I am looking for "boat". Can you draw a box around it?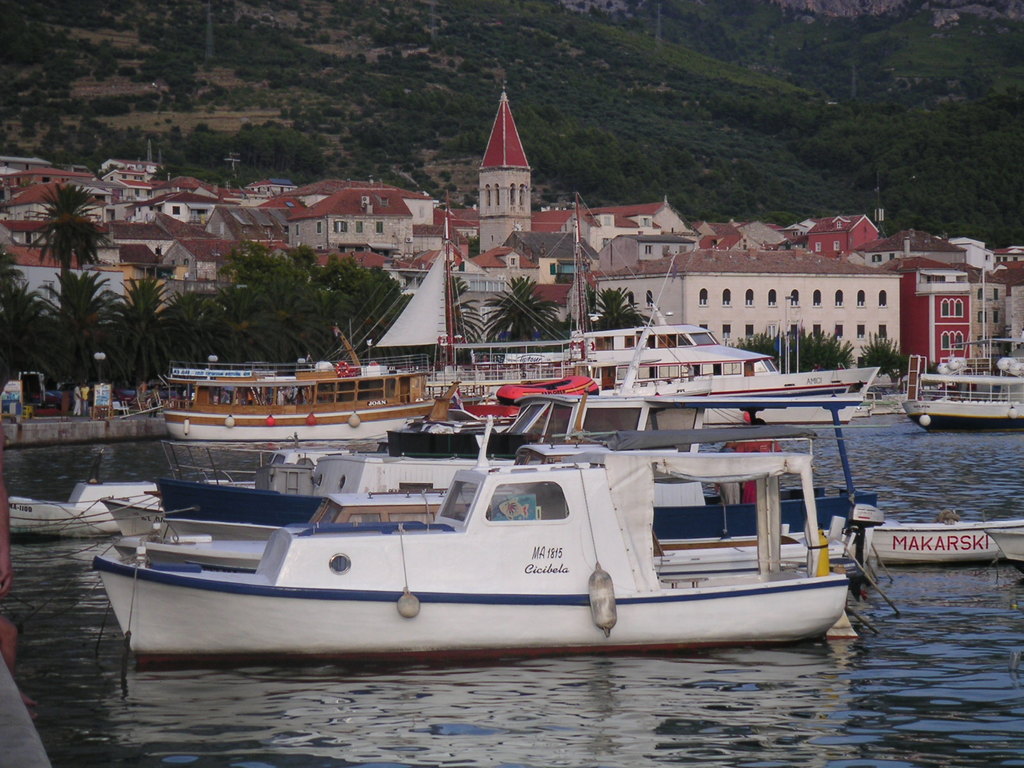
Sure, the bounding box is left=969, top=517, right=1023, bottom=566.
